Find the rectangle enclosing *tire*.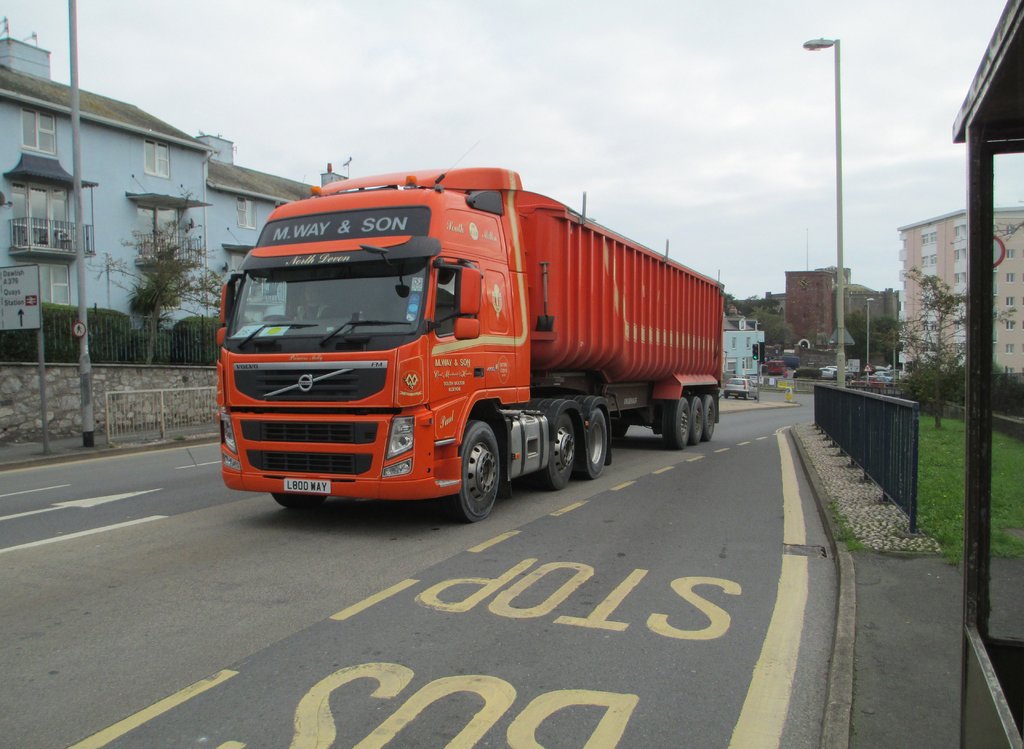
[left=570, top=408, right=611, bottom=476].
